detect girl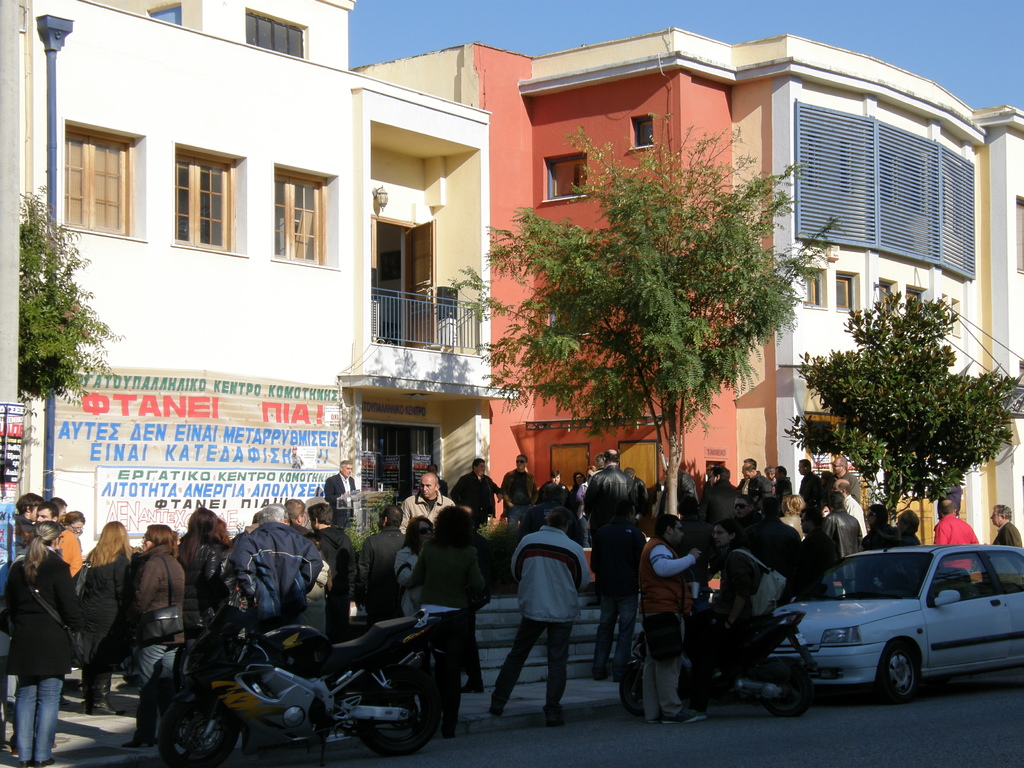
0/522/90/767
